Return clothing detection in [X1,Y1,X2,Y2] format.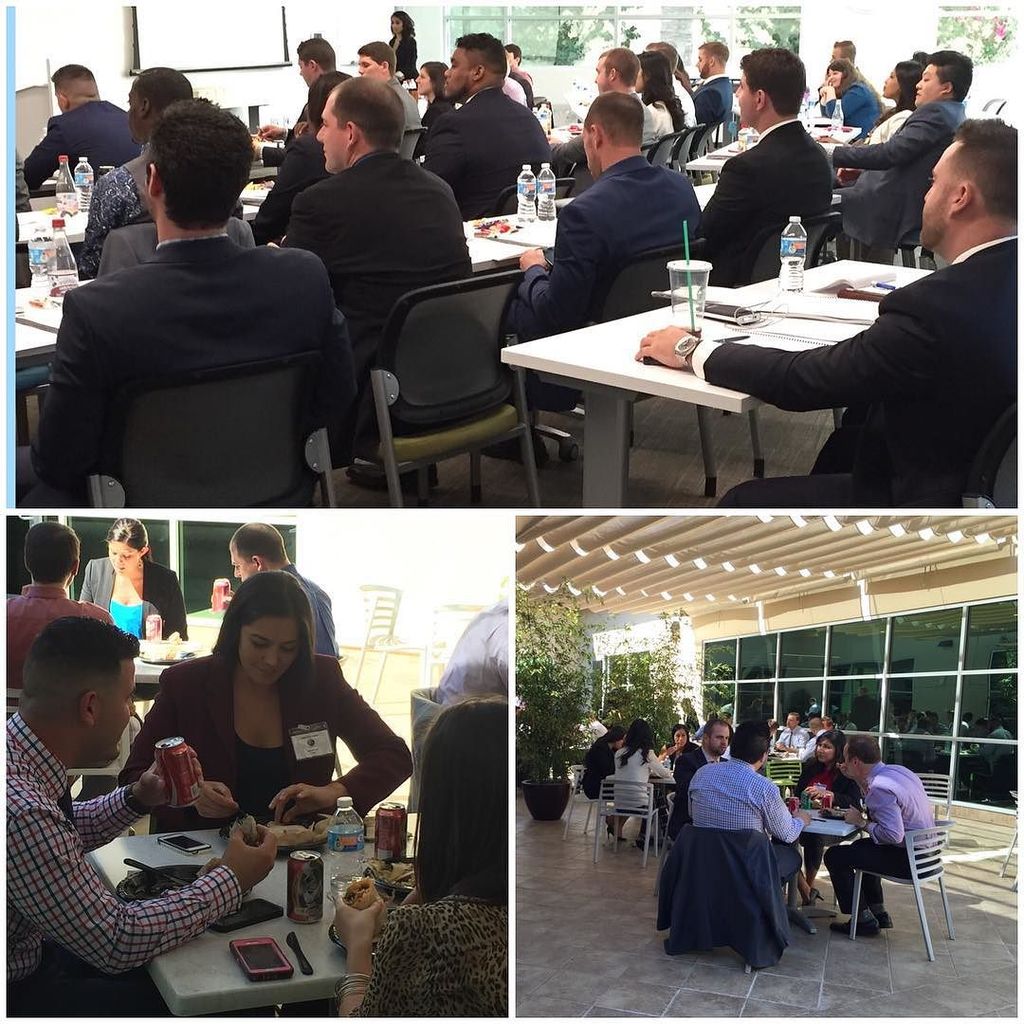
[829,757,942,912].
